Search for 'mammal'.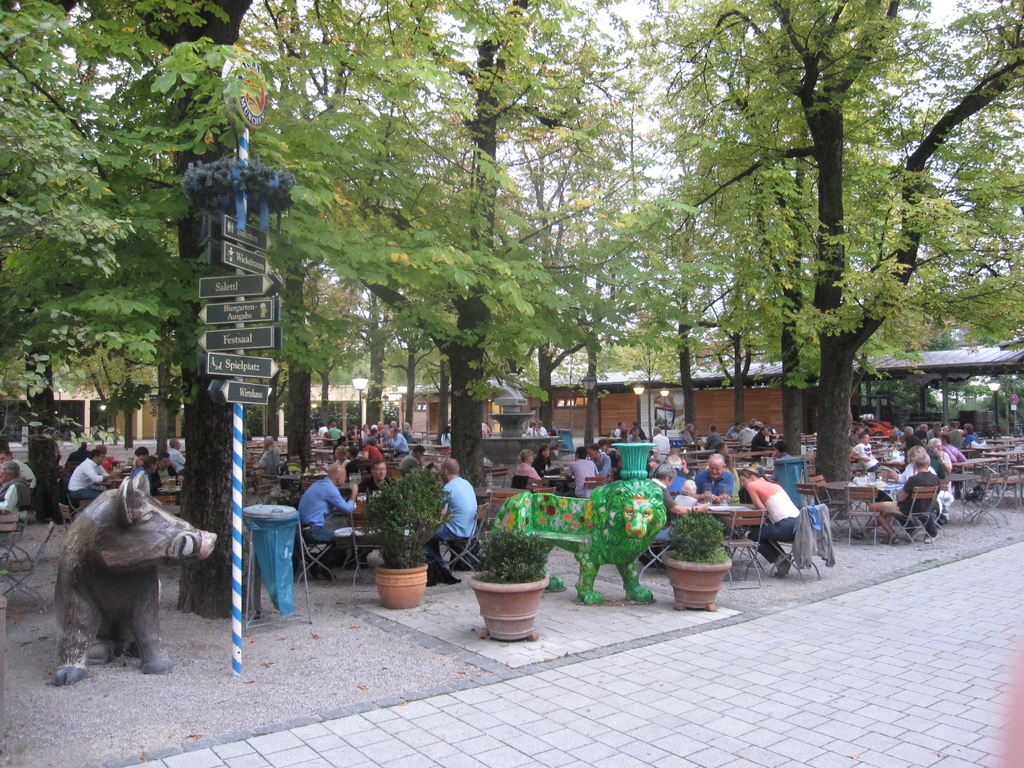
Found at left=0, top=458, right=38, bottom=522.
